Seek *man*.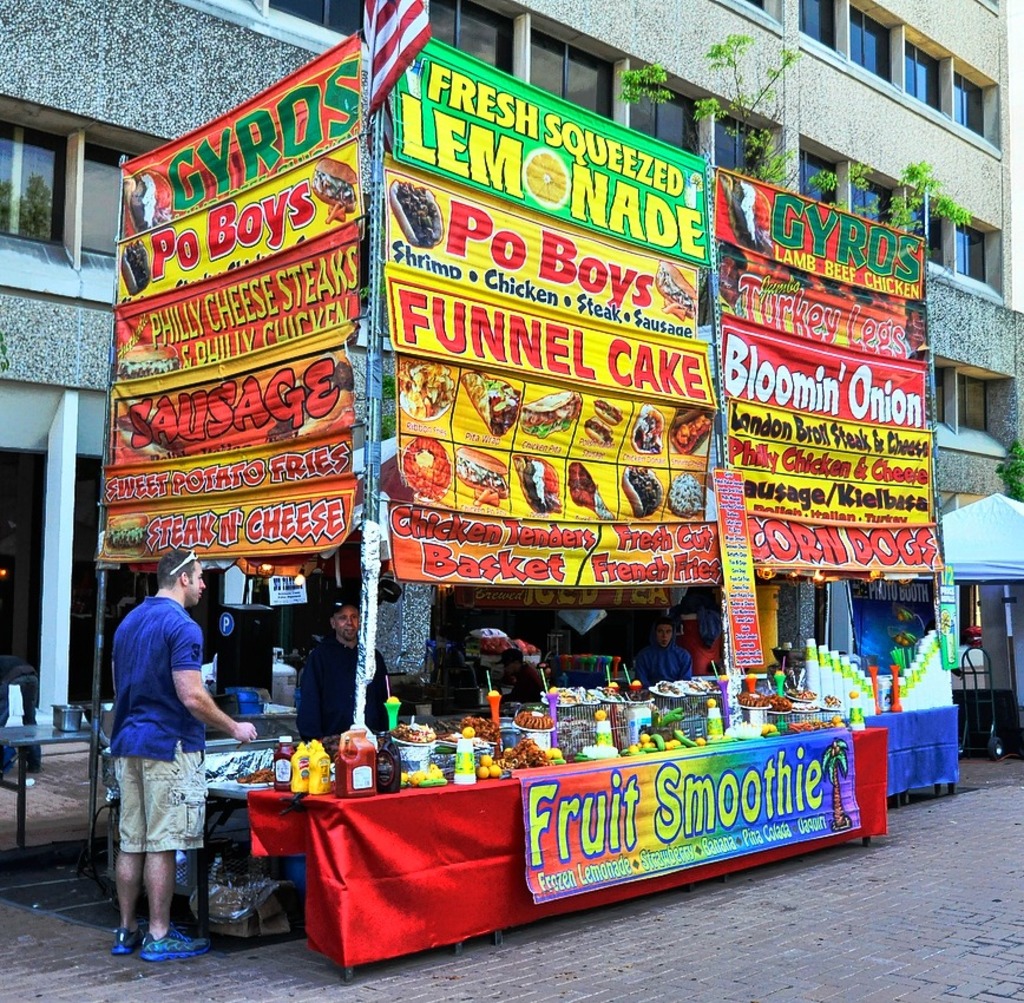
[295,603,396,747].
